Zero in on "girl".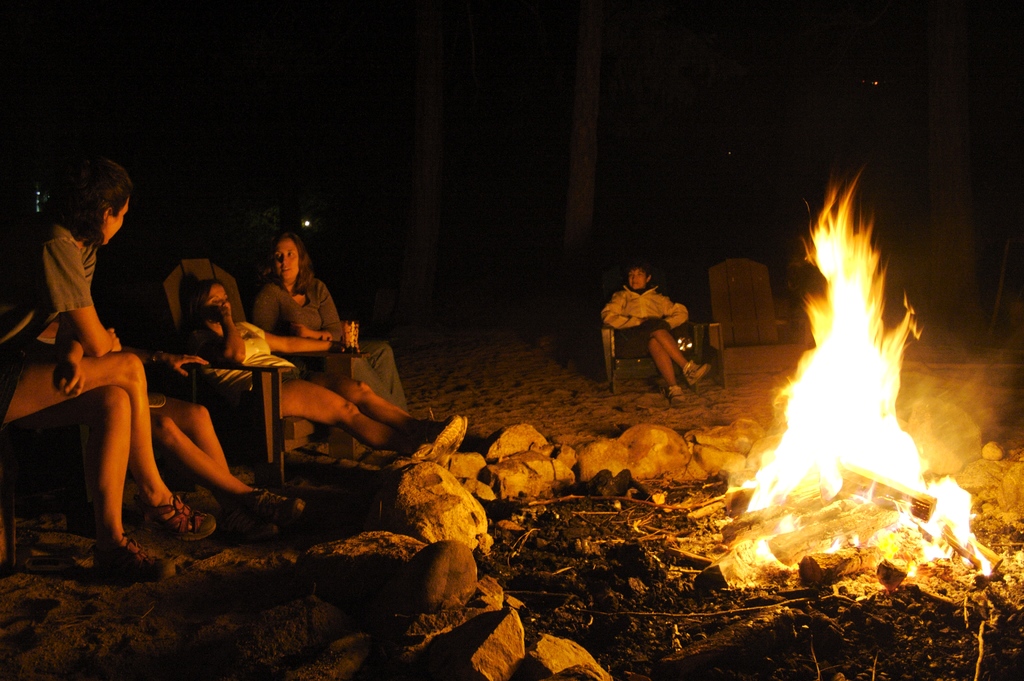
Zeroed in: x1=0, y1=154, x2=213, y2=580.
